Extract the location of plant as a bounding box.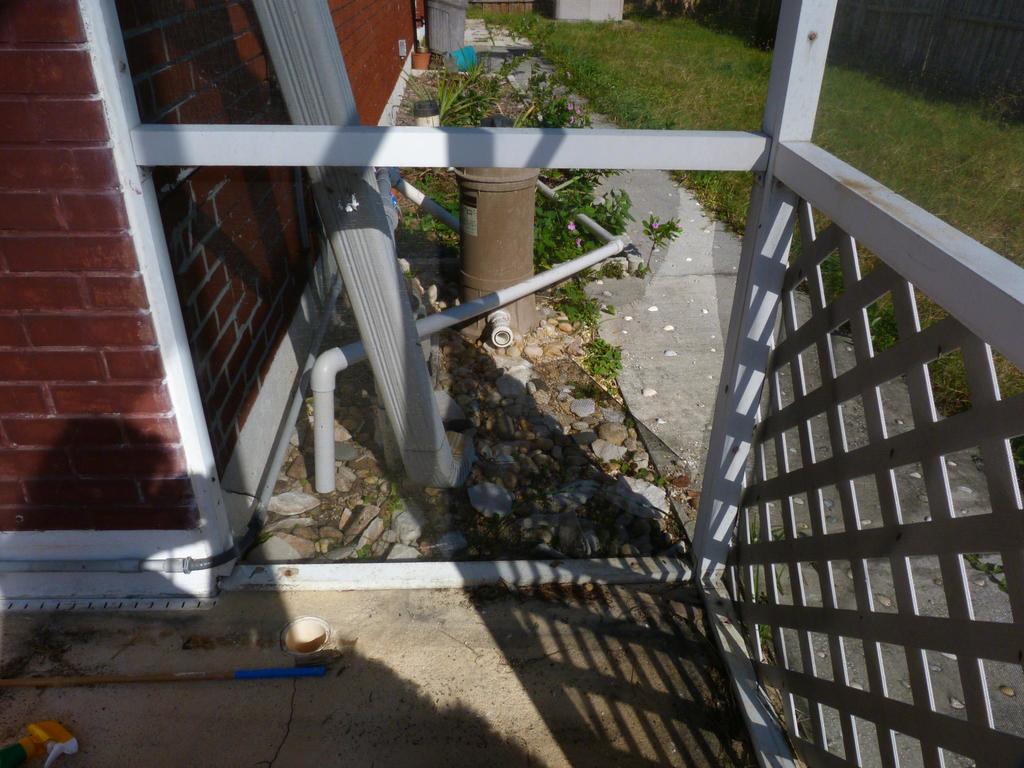
rect(415, 34, 427, 47).
